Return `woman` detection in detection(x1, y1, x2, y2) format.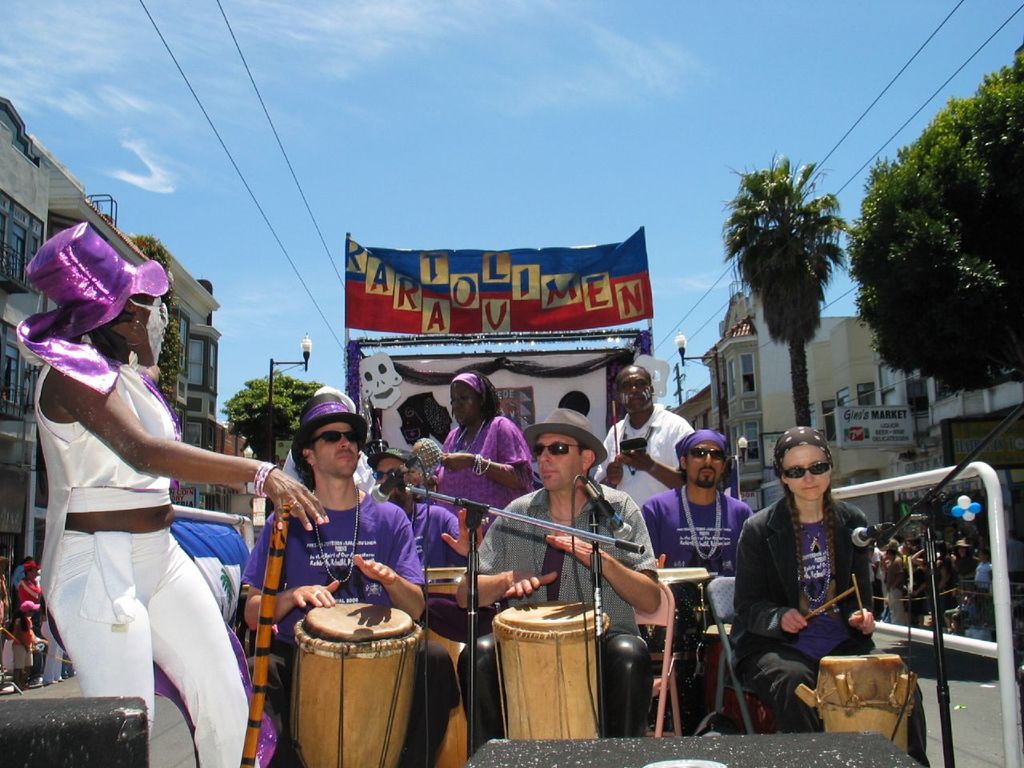
detection(17, 562, 58, 671).
